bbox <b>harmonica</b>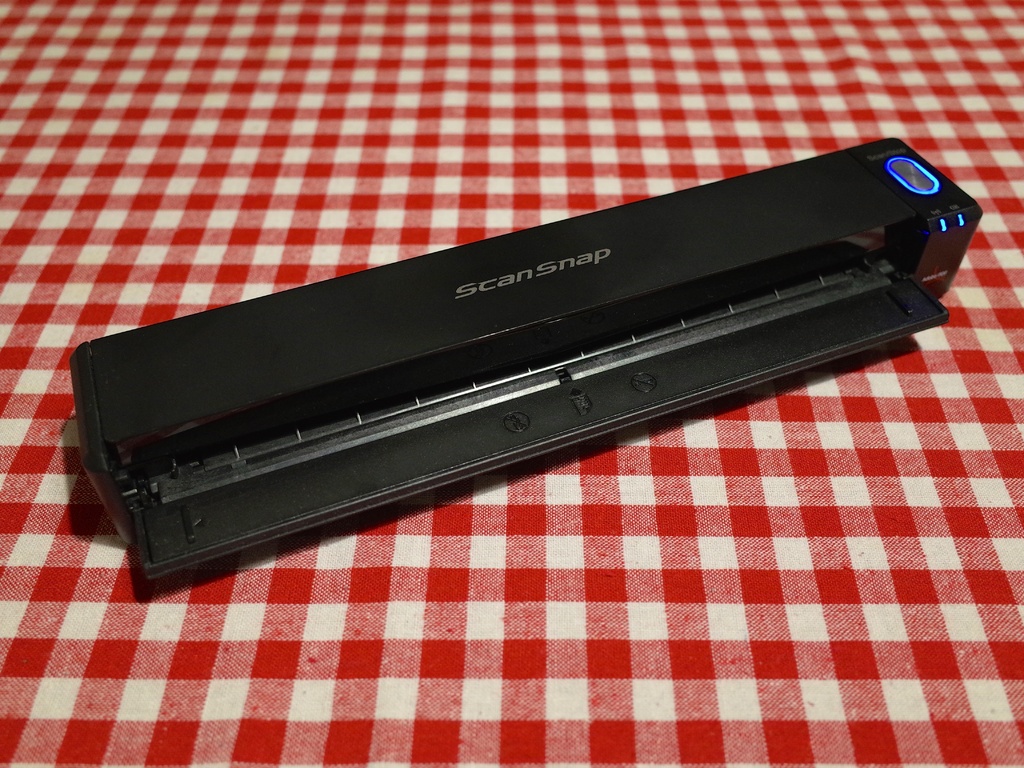
box(68, 138, 984, 604)
